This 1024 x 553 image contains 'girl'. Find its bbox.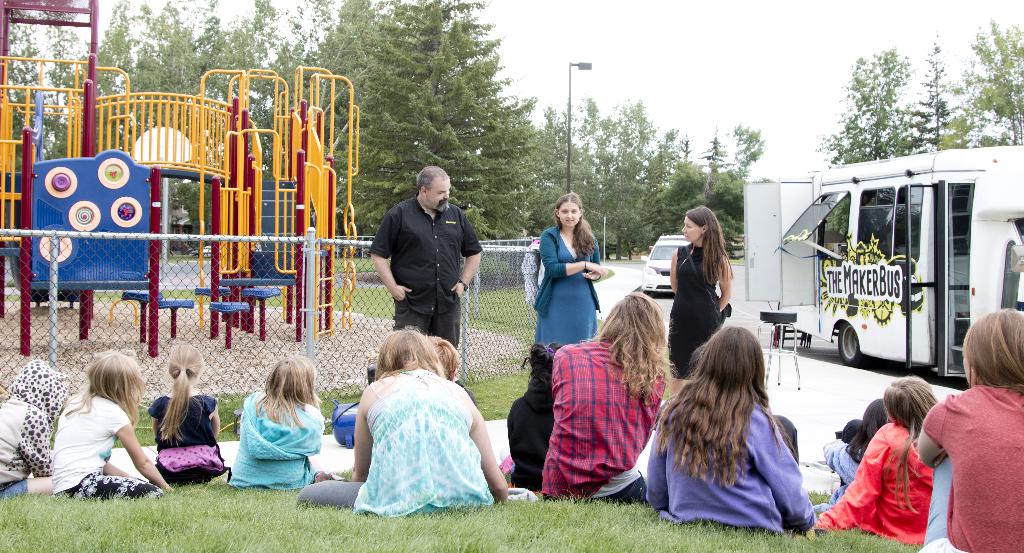
(669, 207, 735, 378).
